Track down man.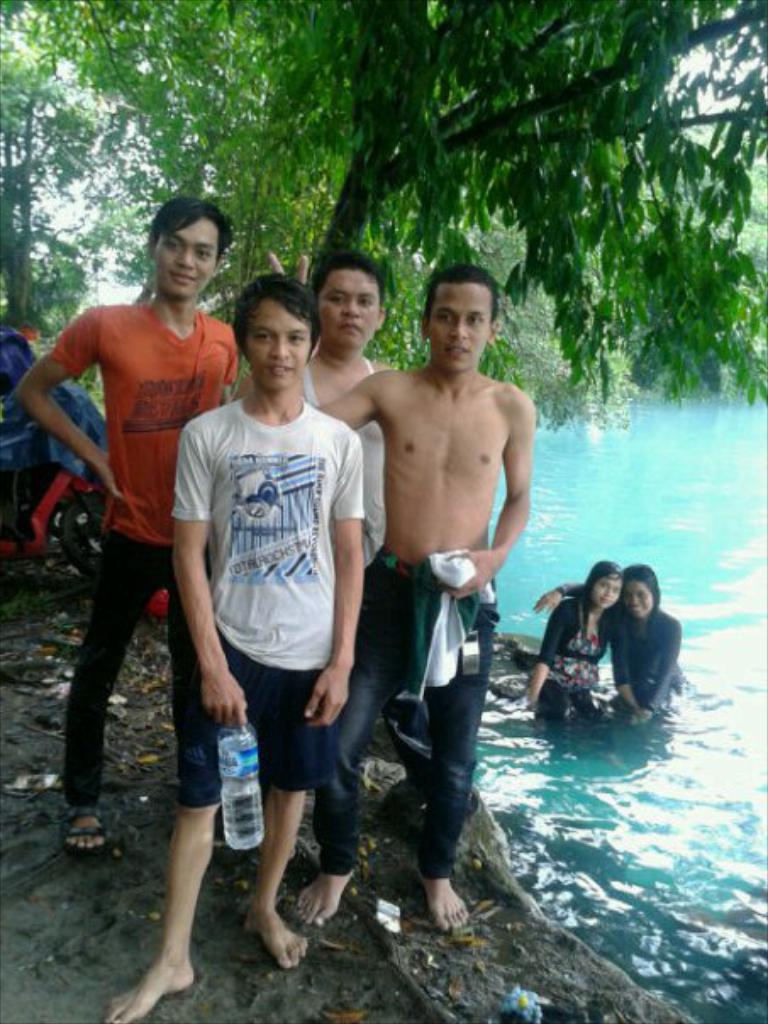
Tracked to pyautogui.locateOnScreen(36, 200, 234, 775).
